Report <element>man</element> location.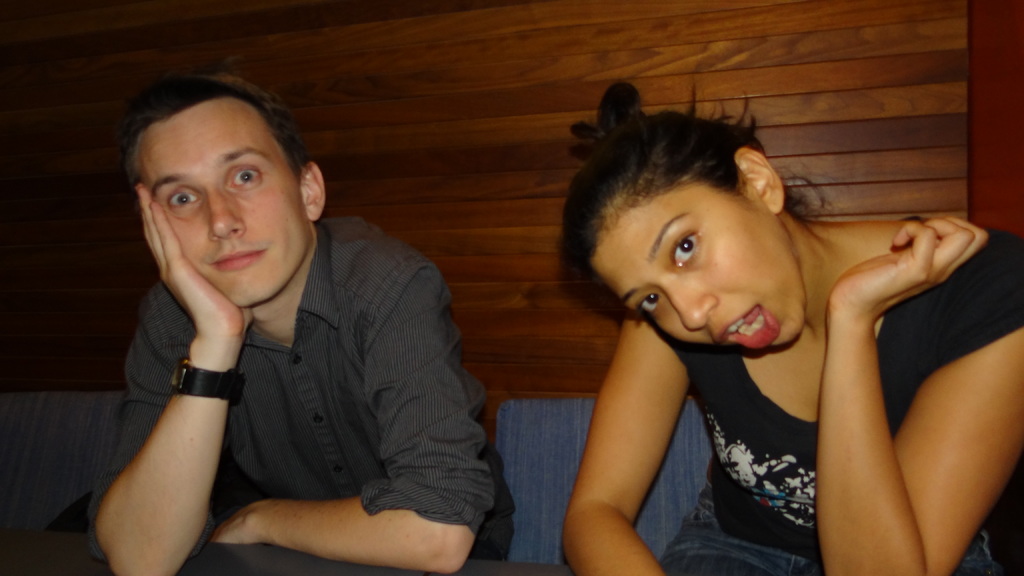
Report: <bbox>68, 55, 524, 561</bbox>.
